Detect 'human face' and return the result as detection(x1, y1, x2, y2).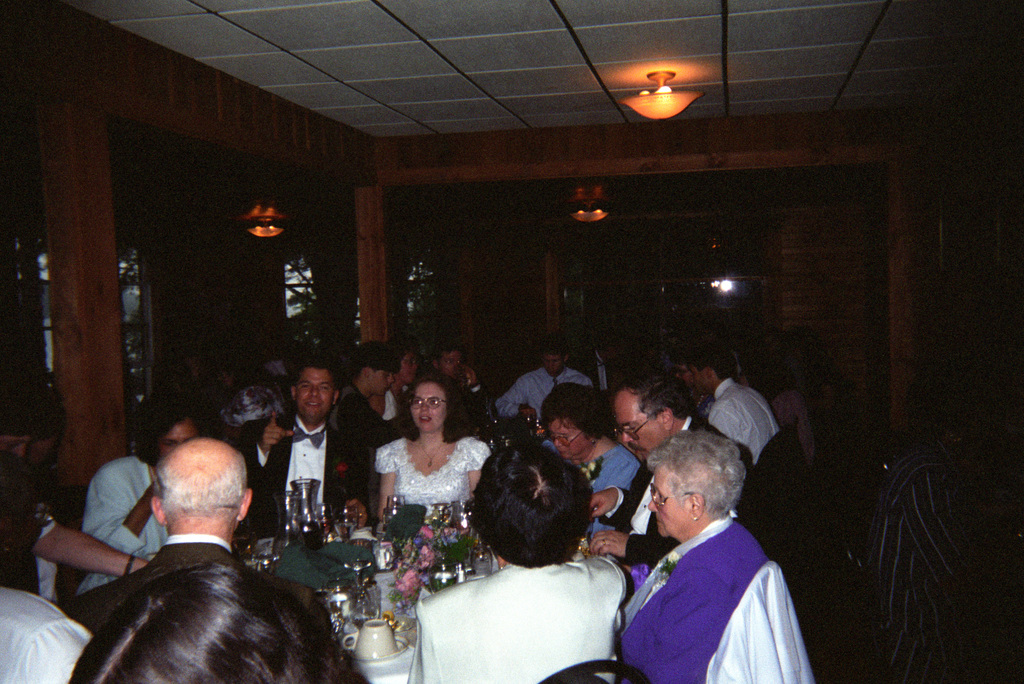
detection(619, 395, 664, 457).
